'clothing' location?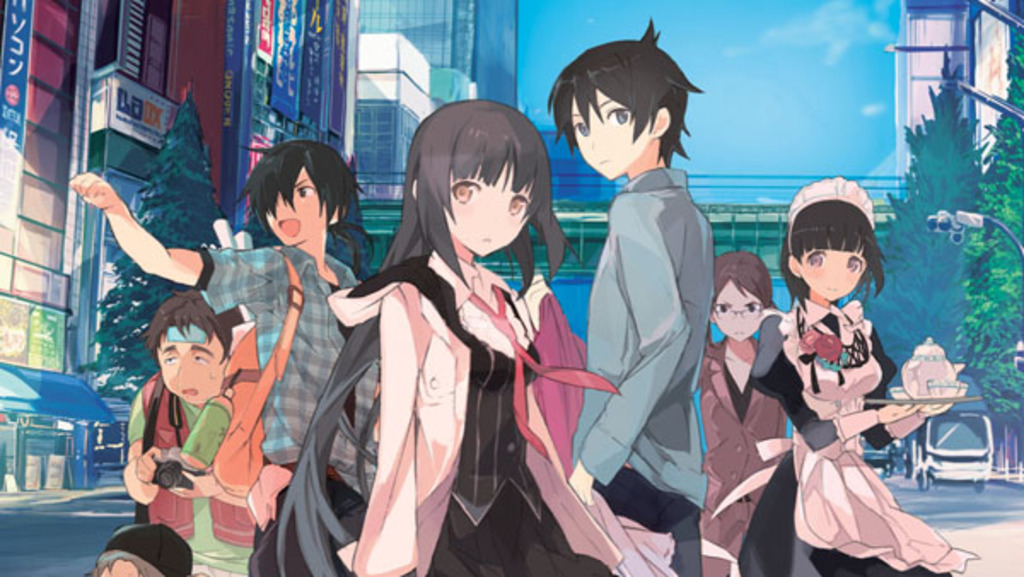
rect(713, 294, 980, 575)
